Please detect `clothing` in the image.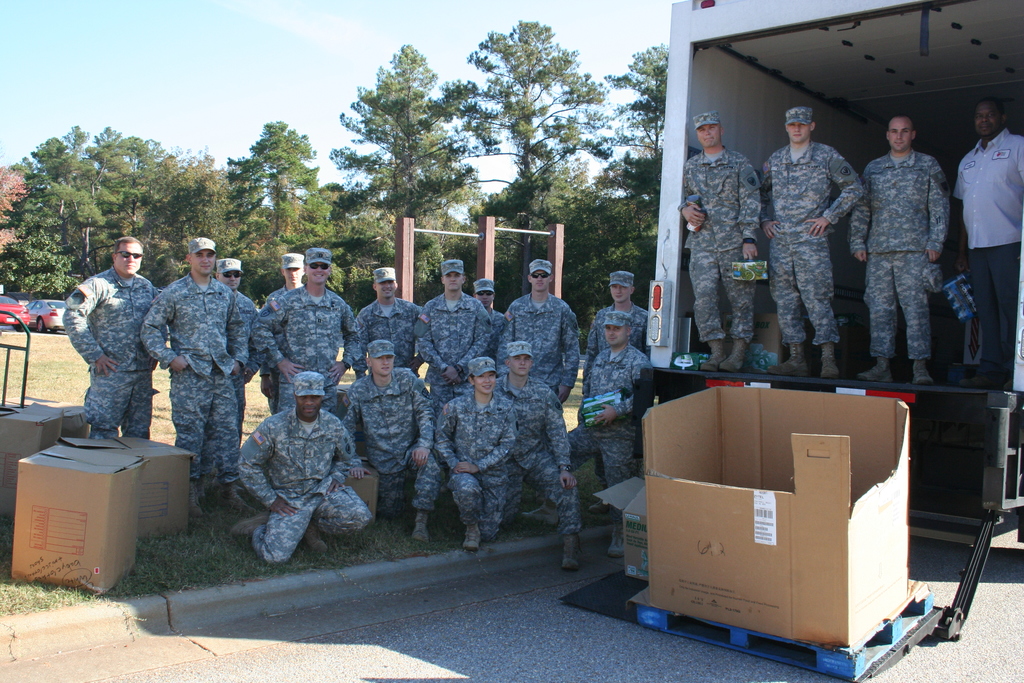
(left=344, top=368, right=442, bottom=507).
